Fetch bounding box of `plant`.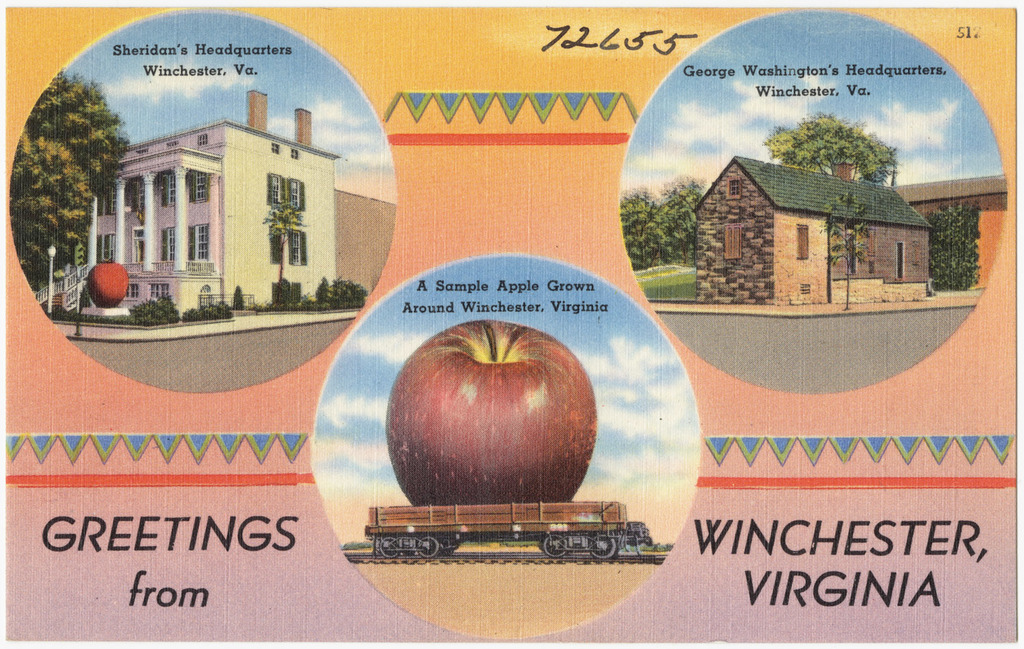
Bbox: 267 273 325 311.
